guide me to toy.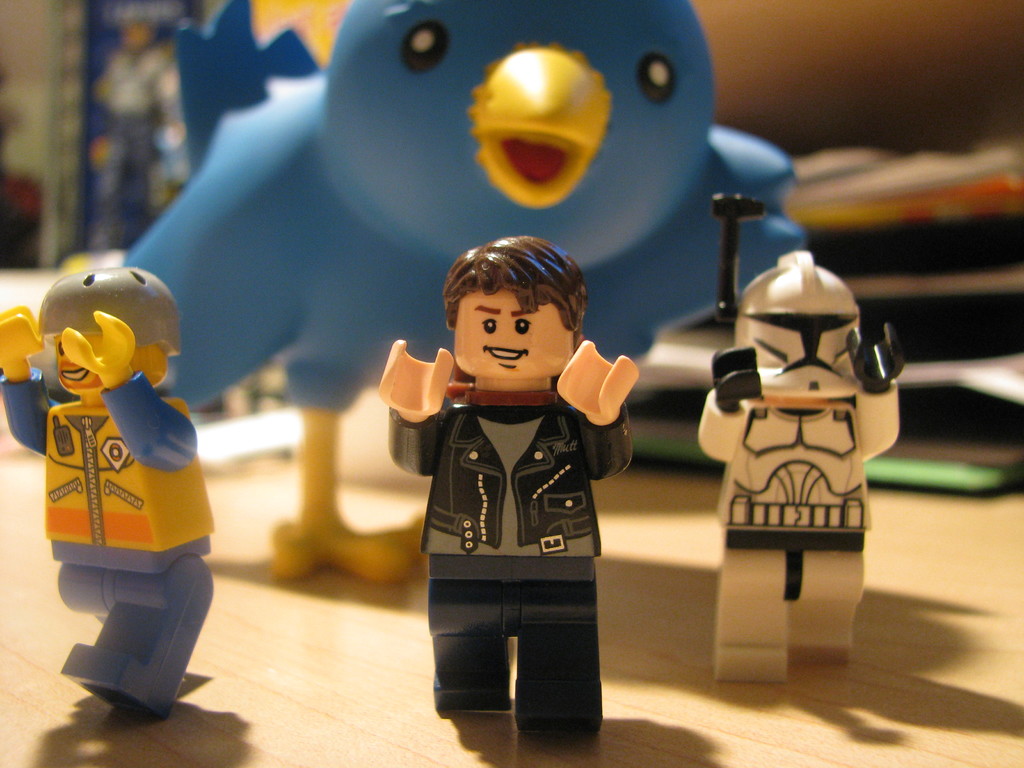
Guidance: (28, 257, 227, 674).
